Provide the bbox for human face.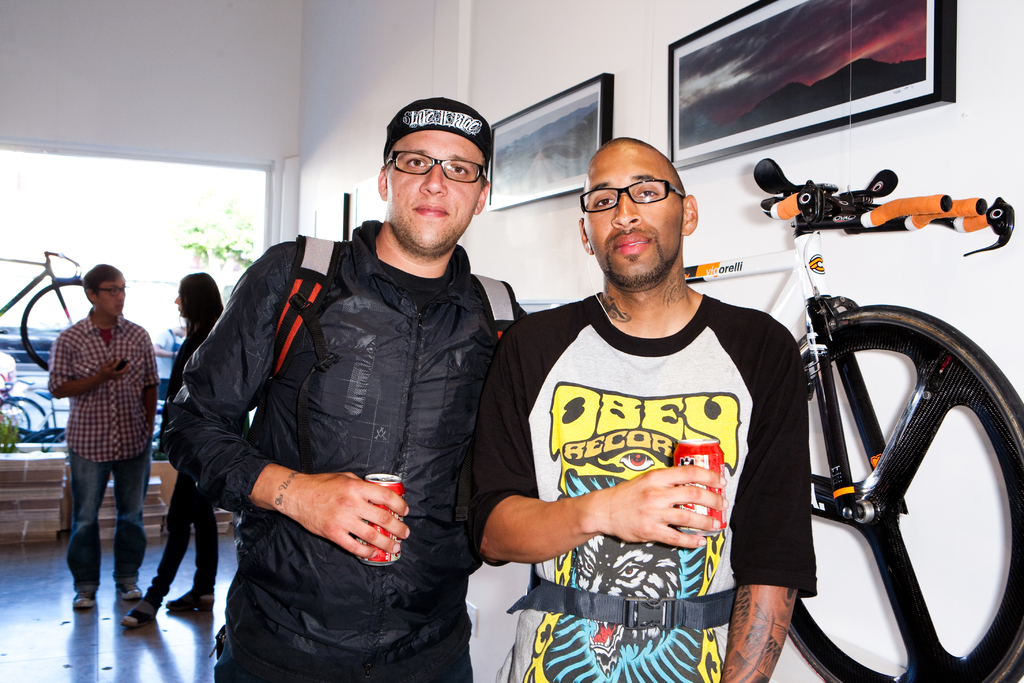
rect(387, 134, 481, 251).
